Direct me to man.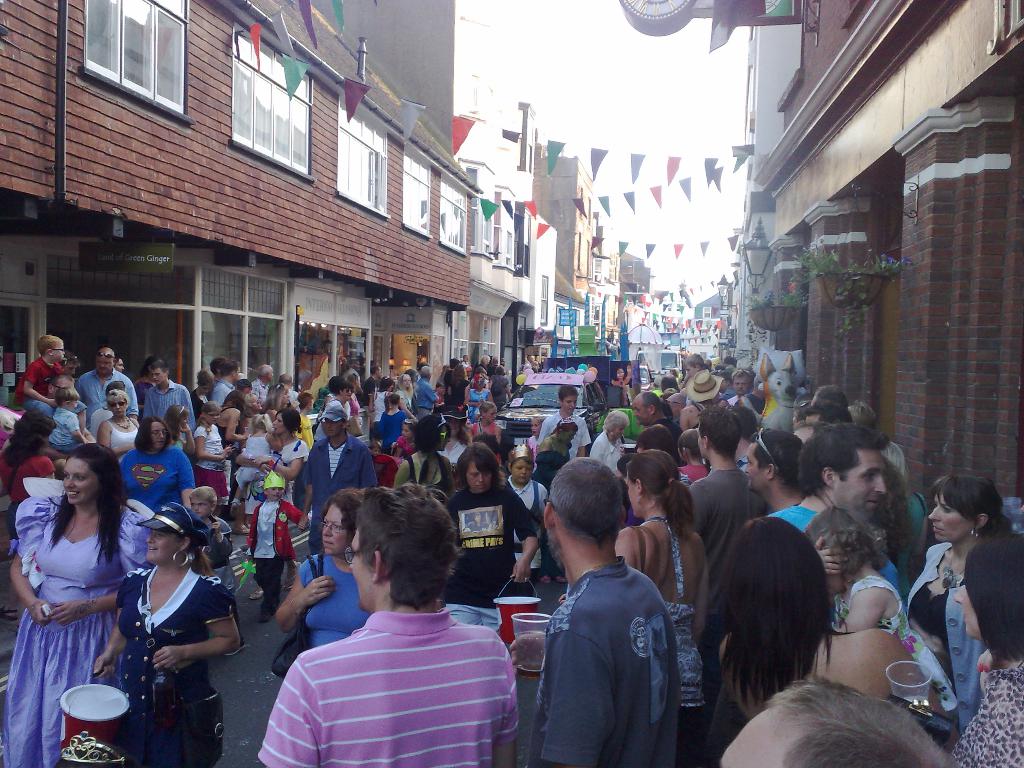
Direction: bbox=(208, 360, 239, 410).
